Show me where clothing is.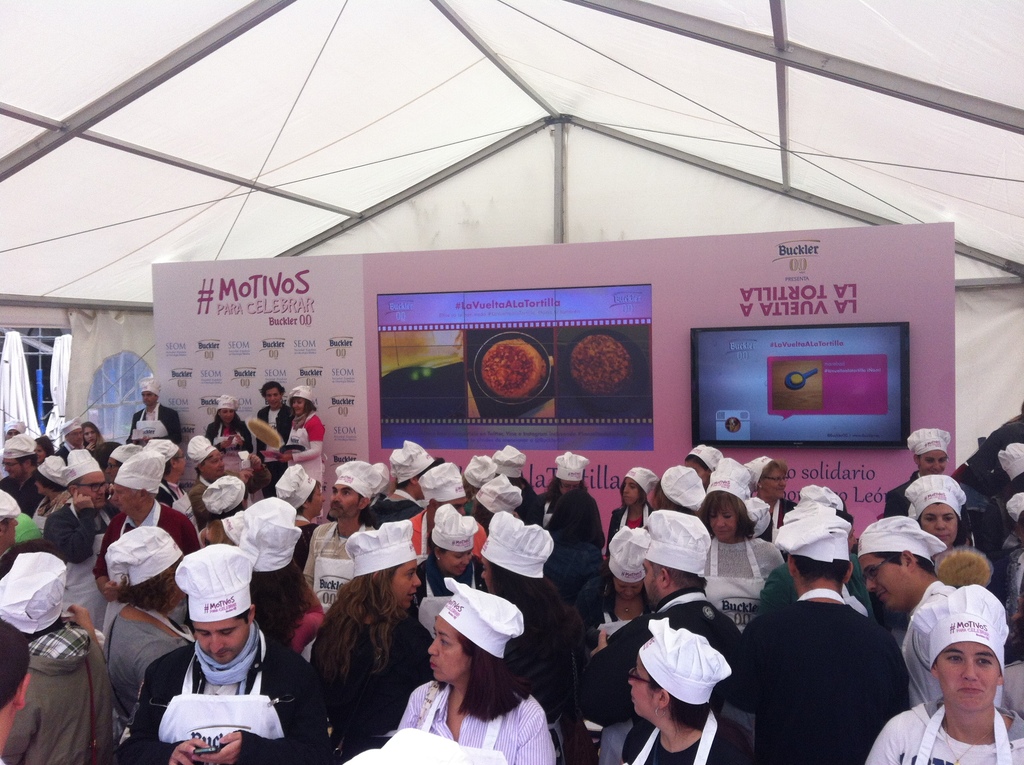
clothing is at (998,656,1022,710).
